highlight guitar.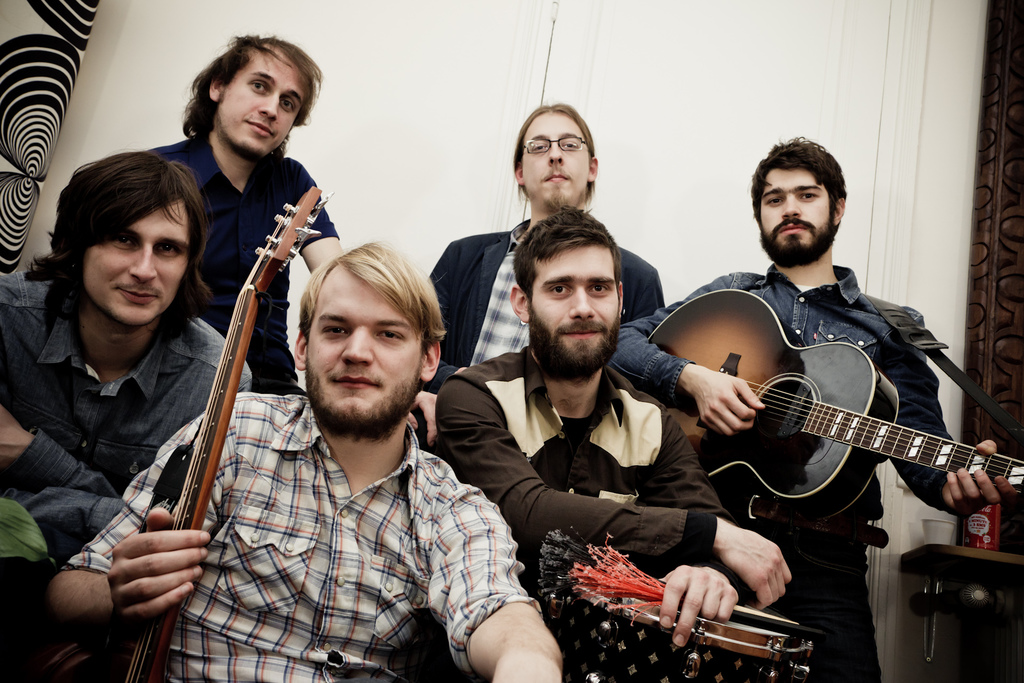
Highlighted region: [110,162,330,682].
